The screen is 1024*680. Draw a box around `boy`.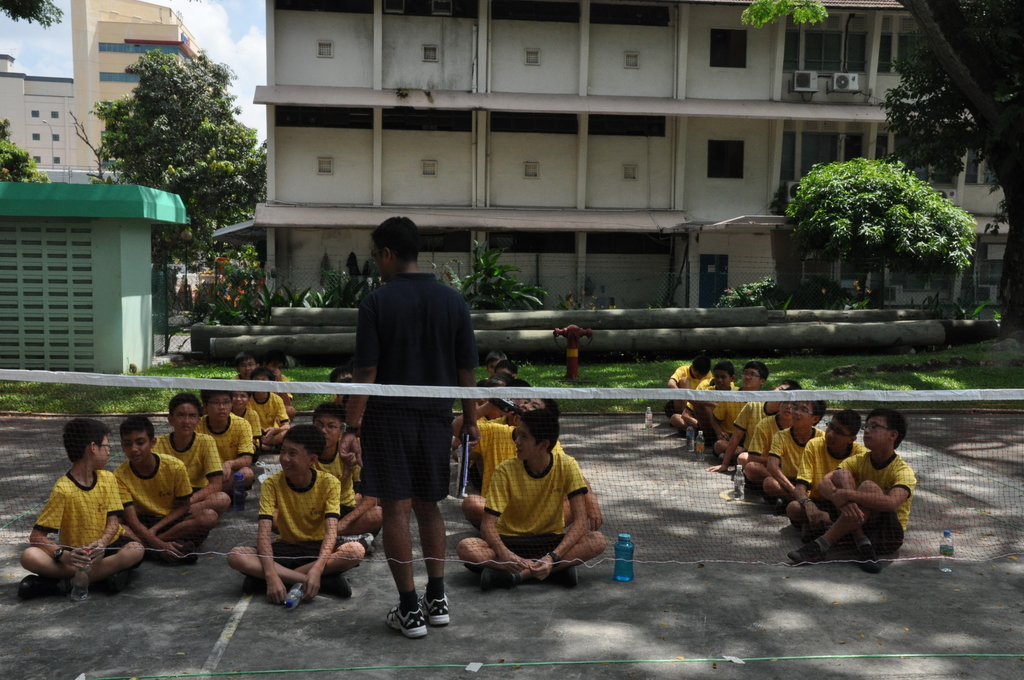
220, 387, 255, 437.
